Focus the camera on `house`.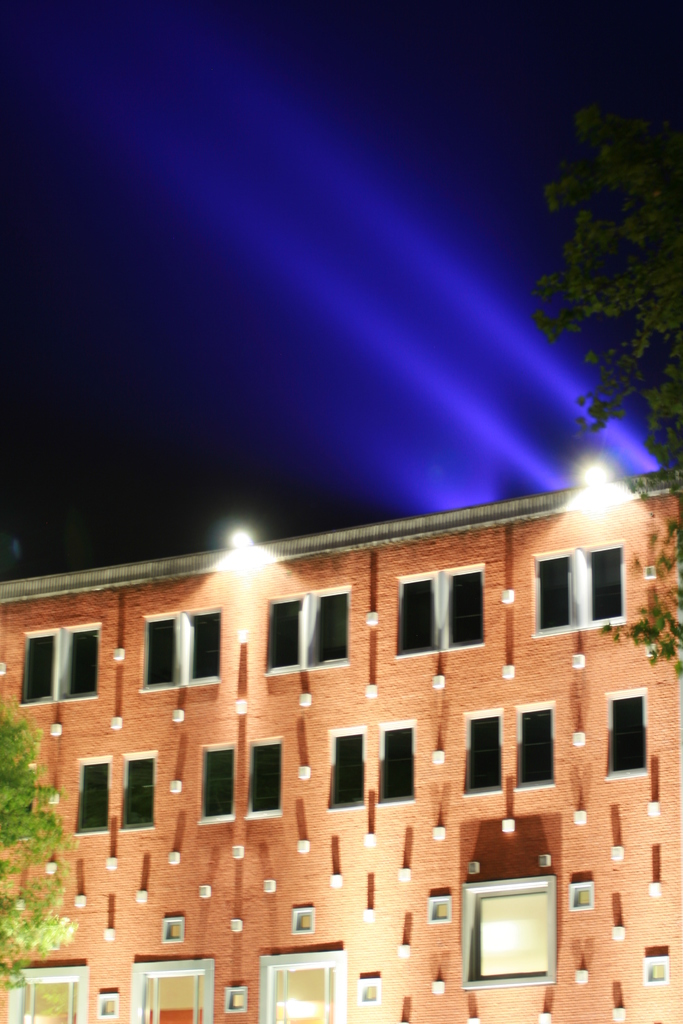
Focus region: rect(0, 468, 682, 1023).
